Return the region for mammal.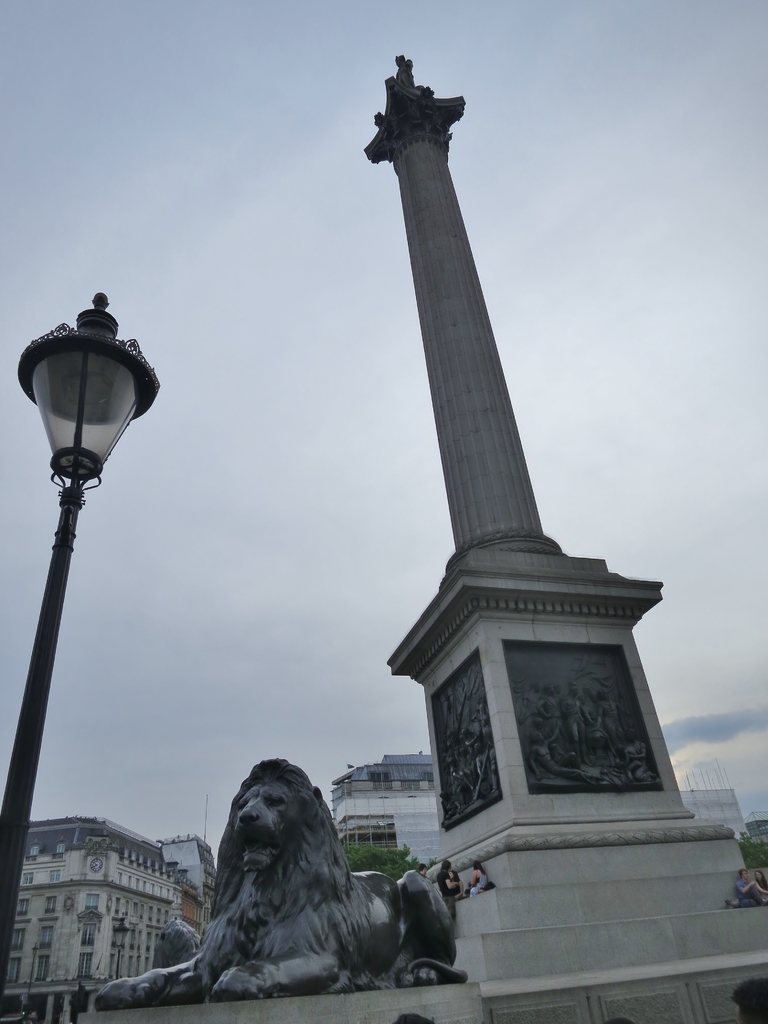
138:759:445:1008.
